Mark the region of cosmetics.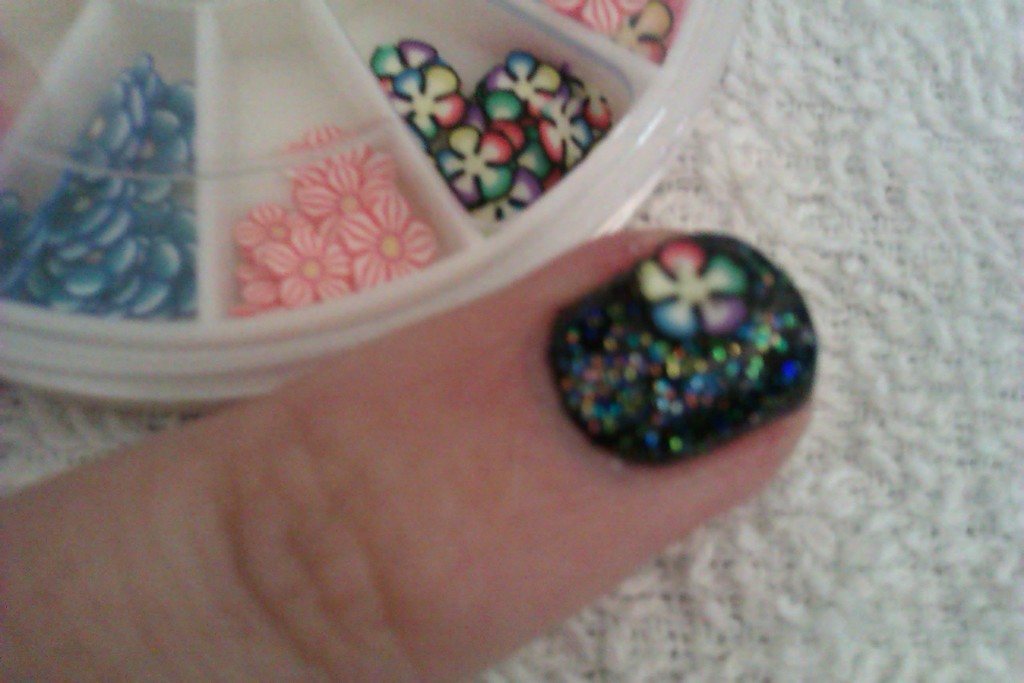
Region: bbox=[533, 219, 813, 480].
